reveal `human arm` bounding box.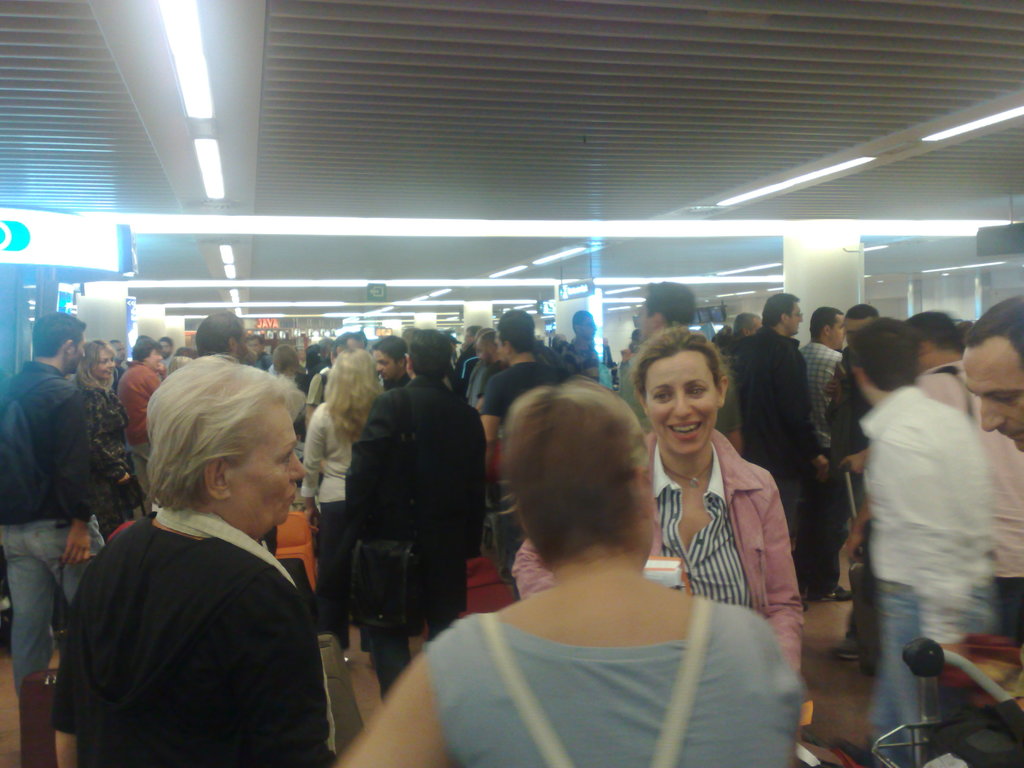
Revealed: 49, 538, 132, 767.
